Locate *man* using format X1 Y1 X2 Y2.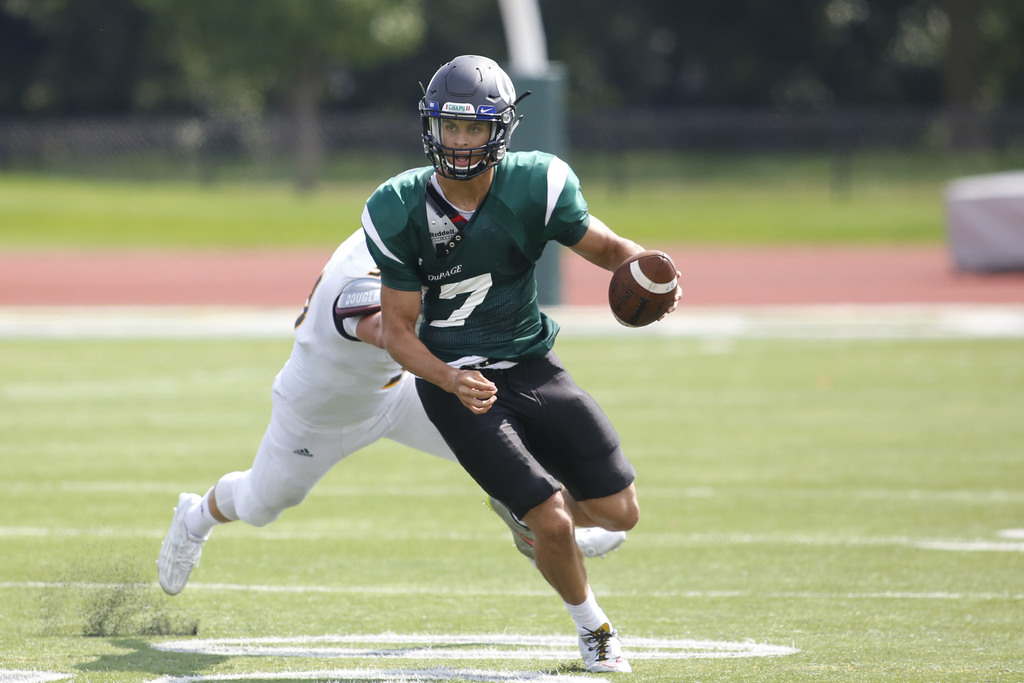
157 224 625 594.
